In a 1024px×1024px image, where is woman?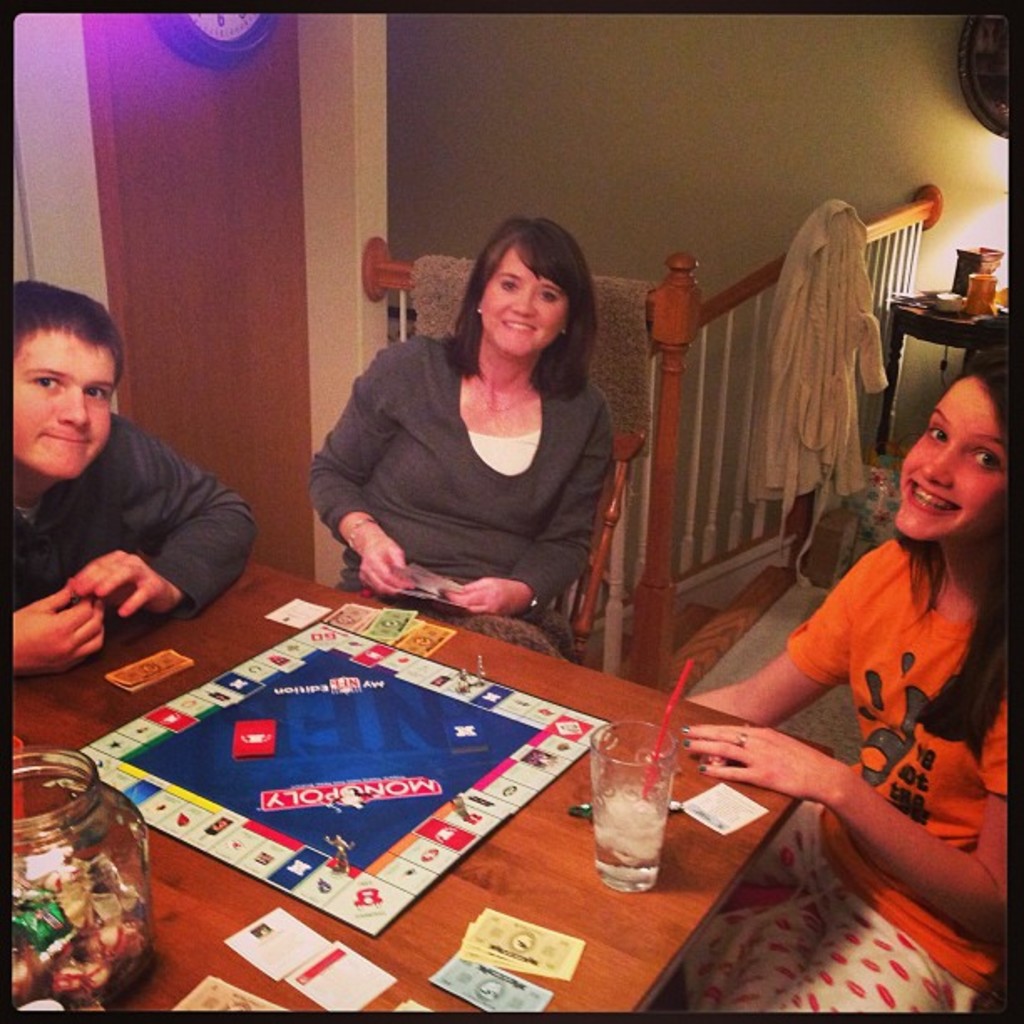
(left=311, top=226, right=659, bottom=648).
